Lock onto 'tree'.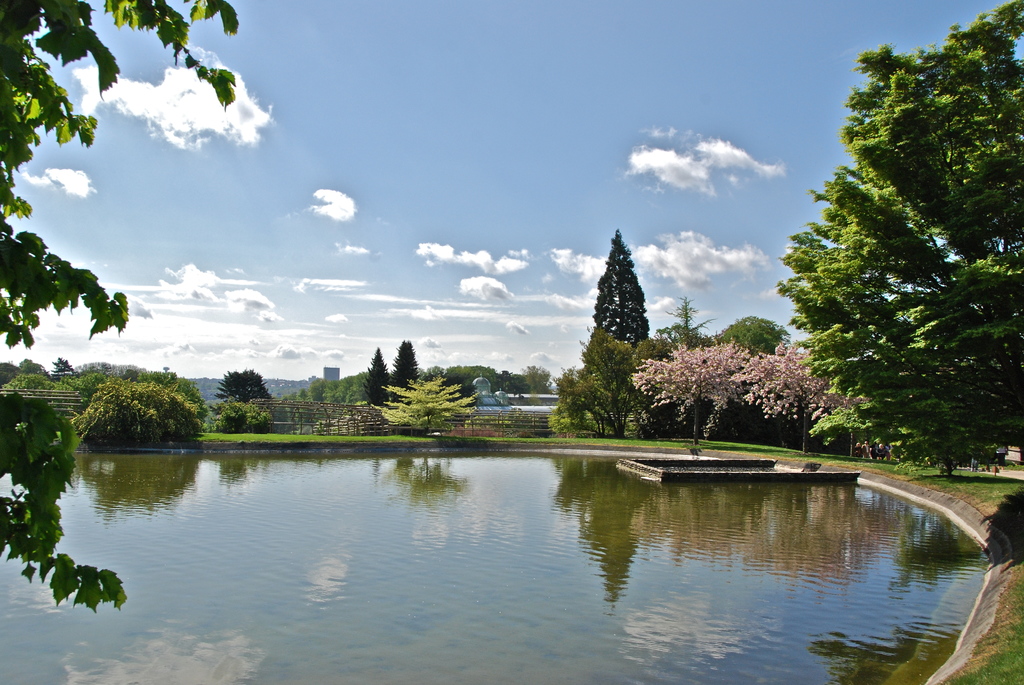
Locked: x1=214 y1=367 x2=280 y2=427.
